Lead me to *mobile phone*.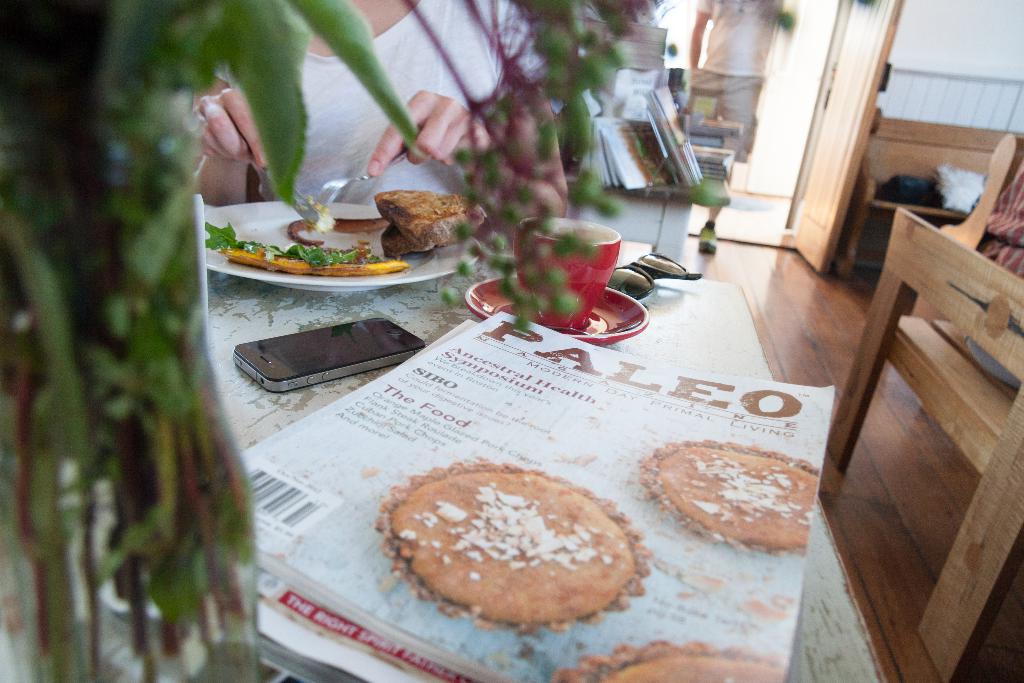
Lead to <region>233, 315, 427, 391</region>.
